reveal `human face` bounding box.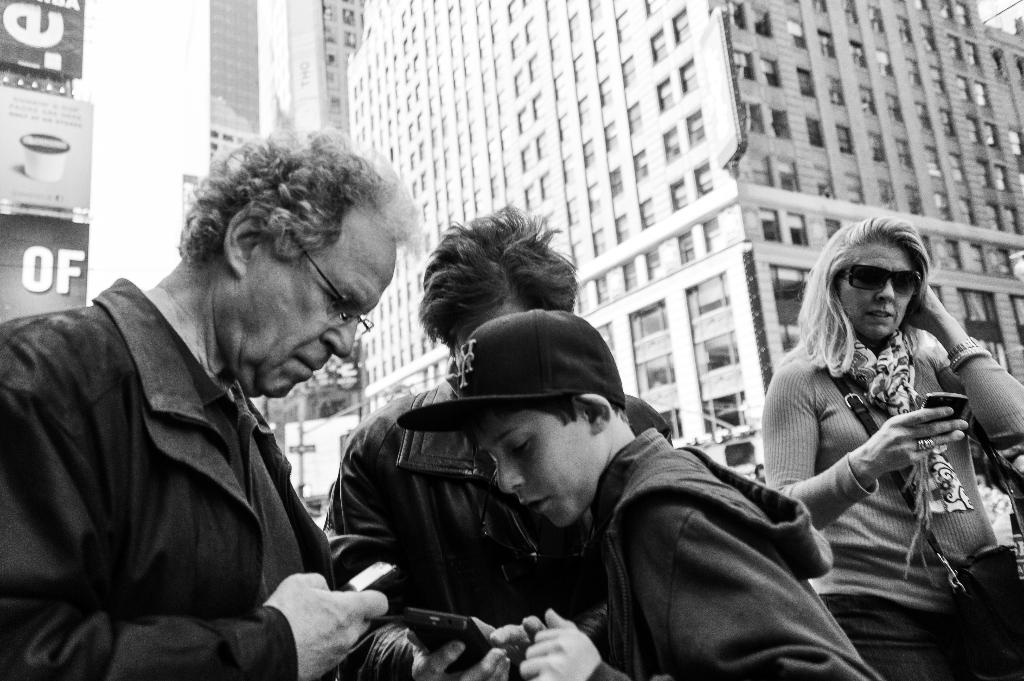
Revealed: pyautogui.locateOnScreen(838, 244, 918, 341).
